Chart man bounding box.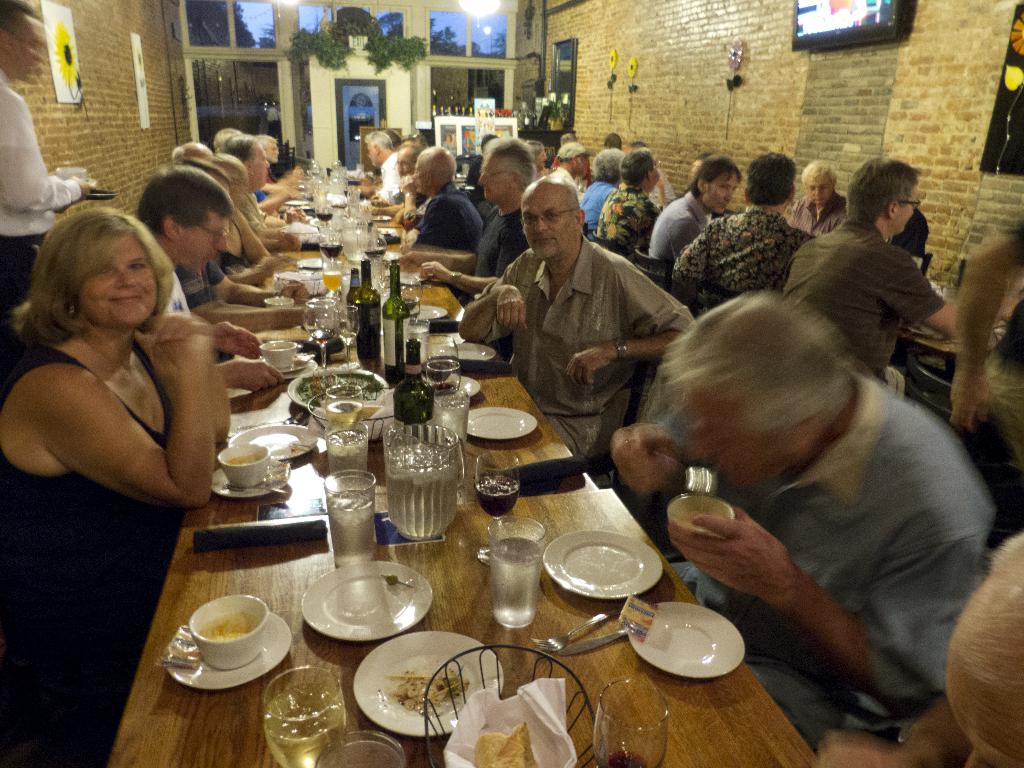
Charted: detection(774, 161, 965, 378).
